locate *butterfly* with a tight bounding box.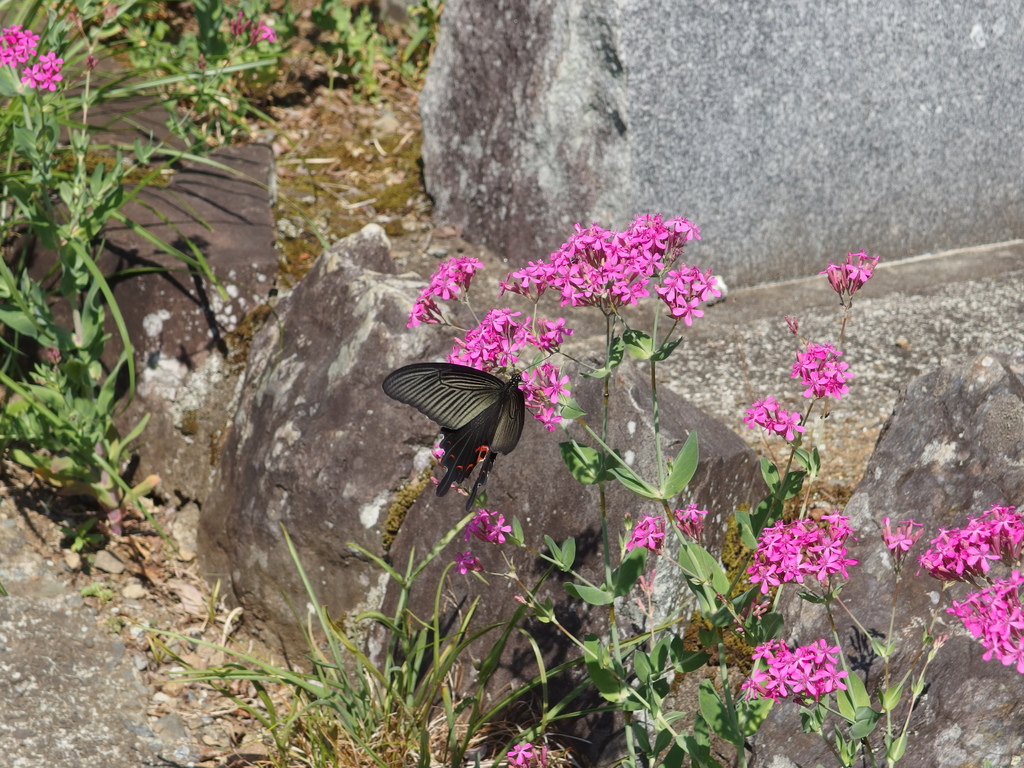
x1=381 y1=347 x2=528 y2=492.
